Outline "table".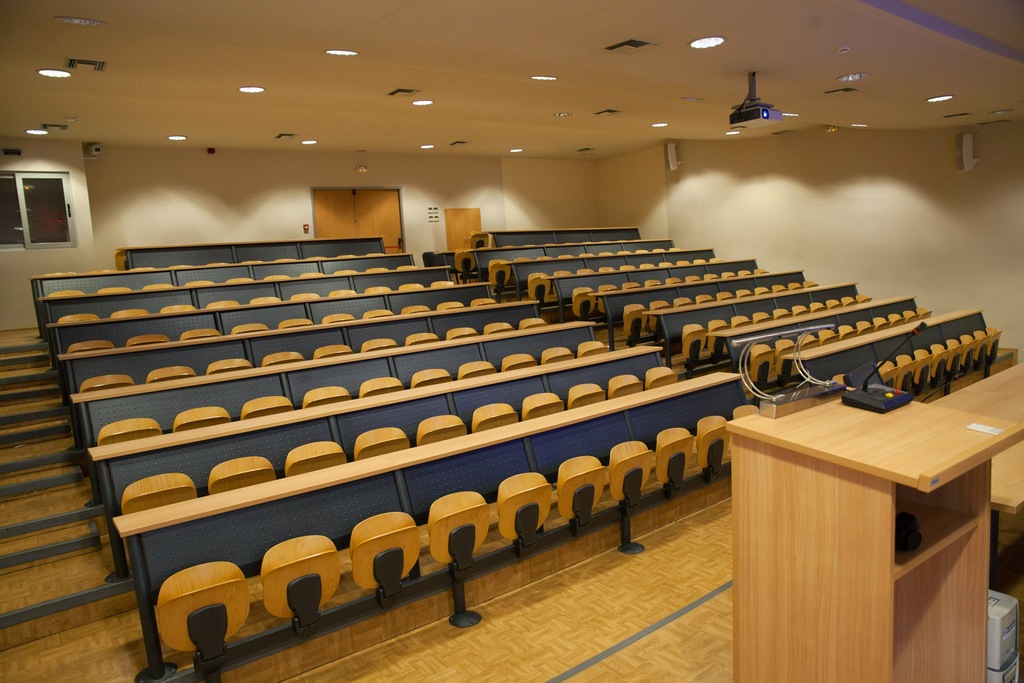
Outline: [466, 239, 675, 277].
